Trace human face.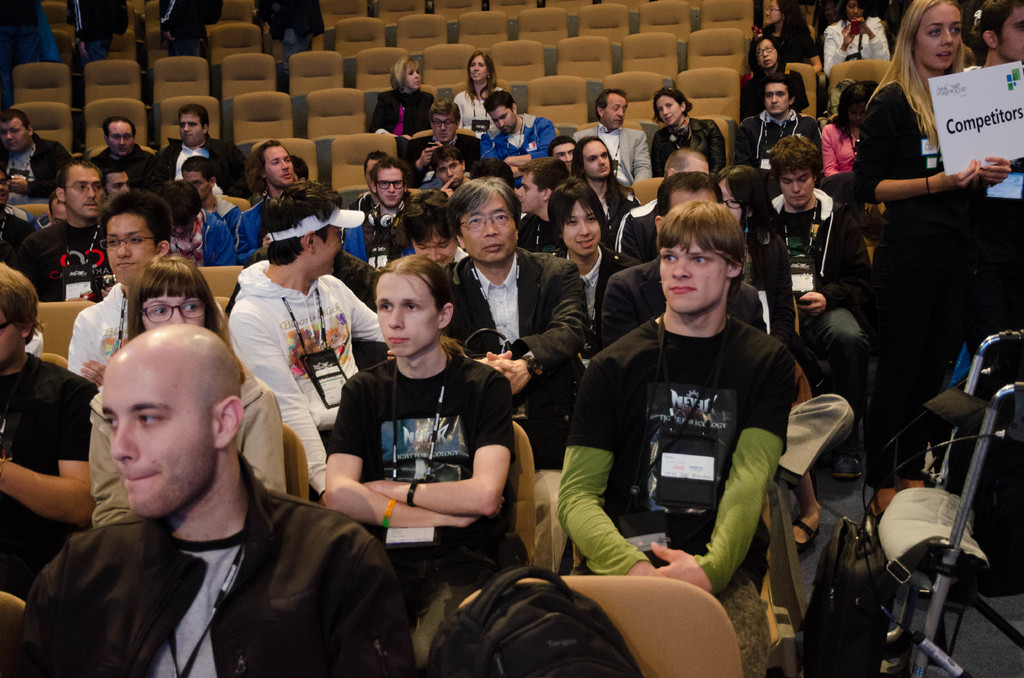
Traced to <bbox>468, 52, 490, 83</bbox>.
